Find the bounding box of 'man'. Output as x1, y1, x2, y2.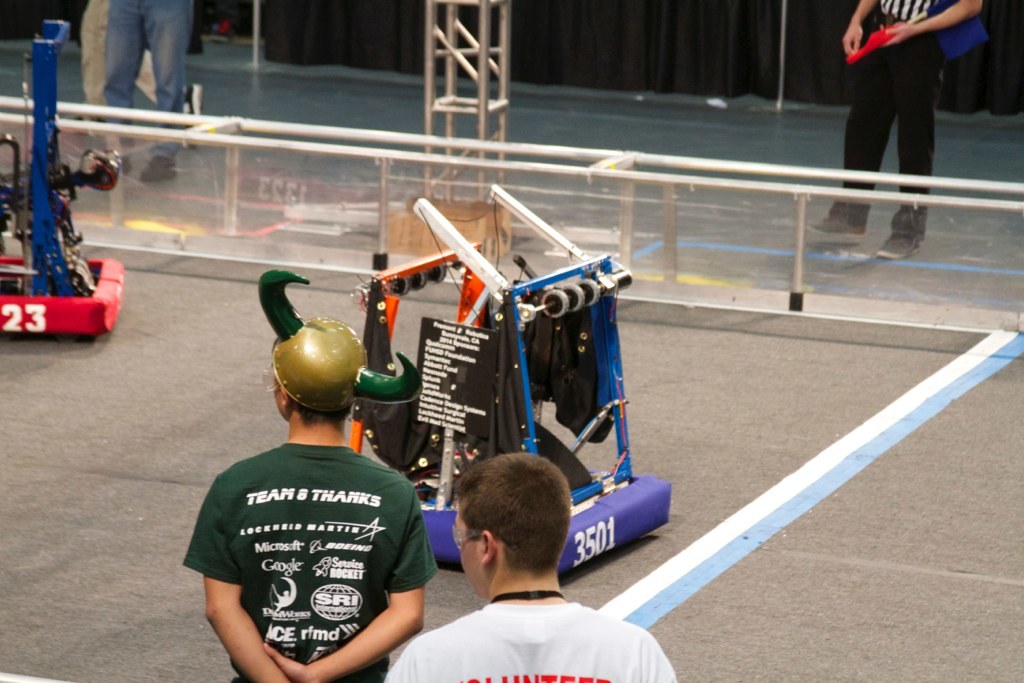
192, 348, 458, 681.
